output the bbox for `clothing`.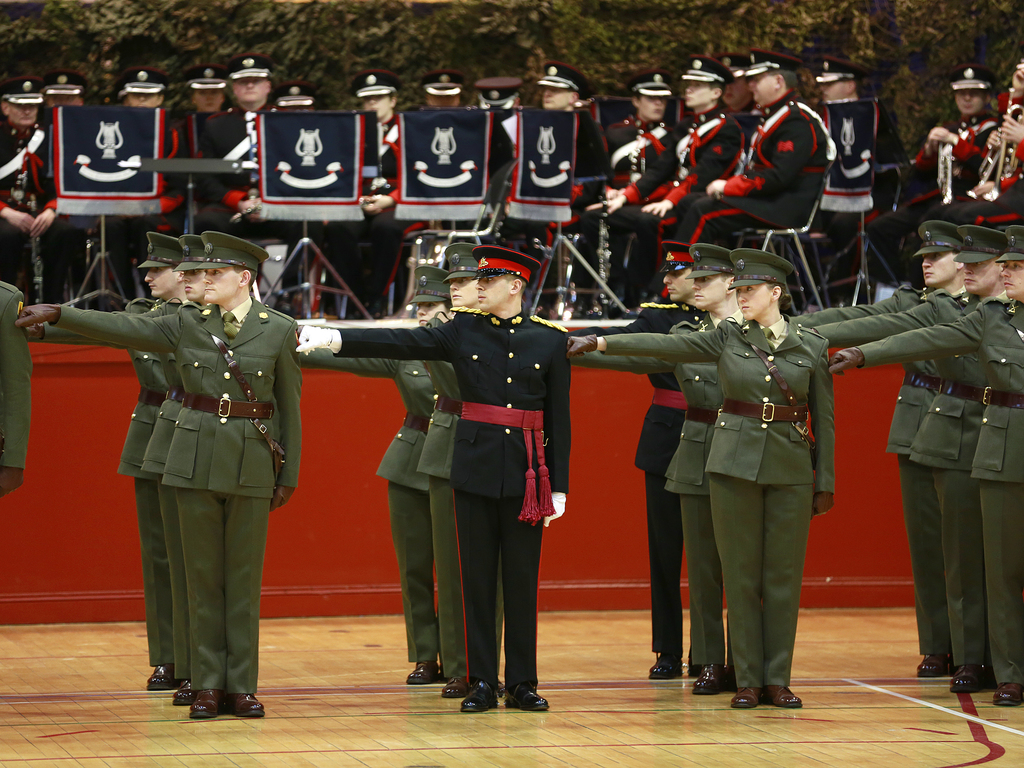
l=173, t=227, r=216, b=276.
